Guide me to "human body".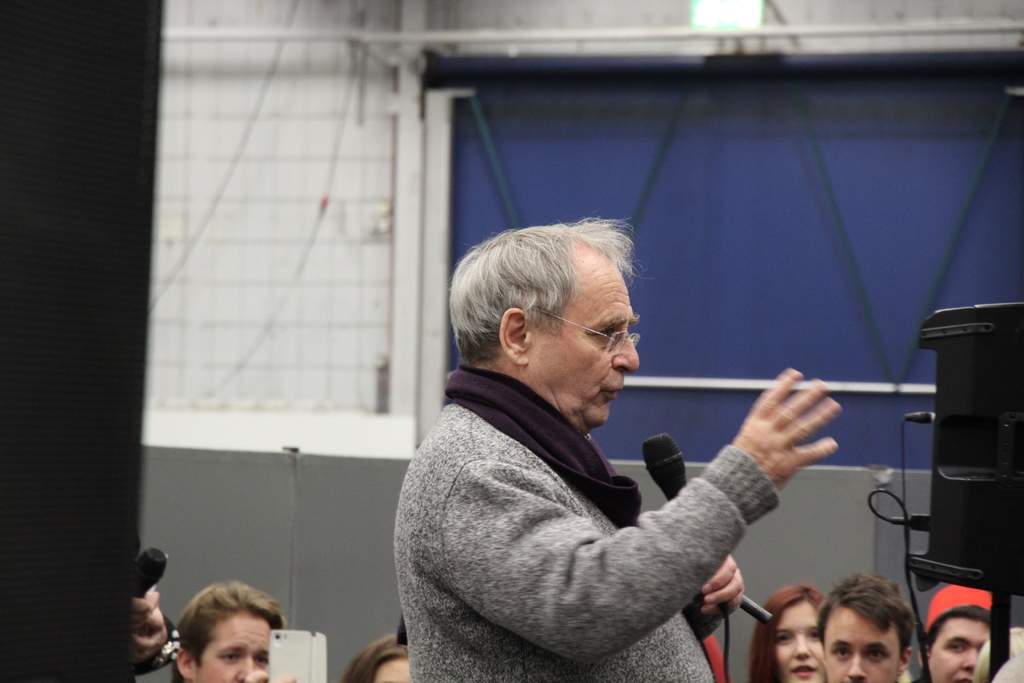
Guidance: locate(755, 583, 823, 682).
